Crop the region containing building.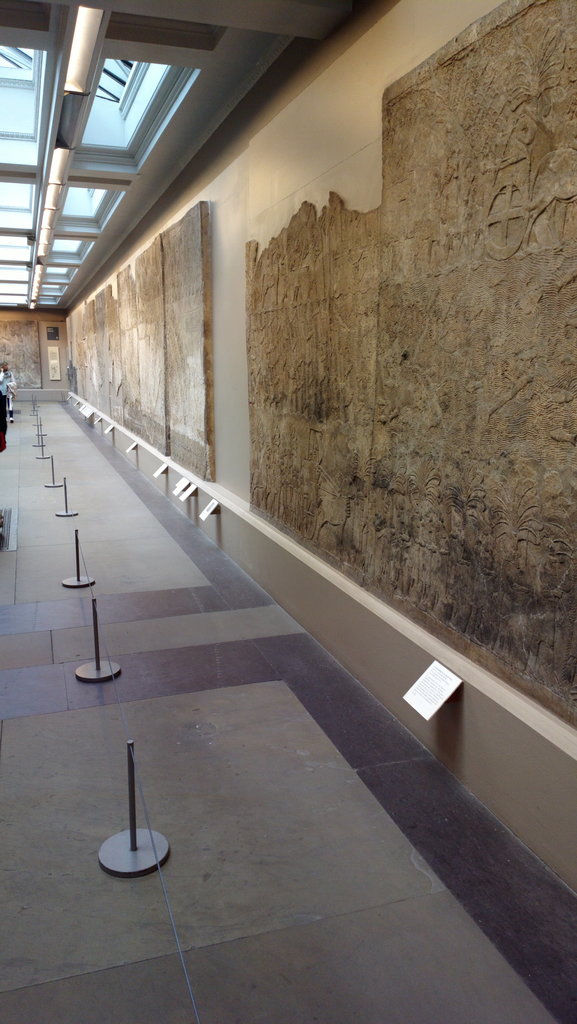
Crop region: BBox(0, 0, 576, 1023).
